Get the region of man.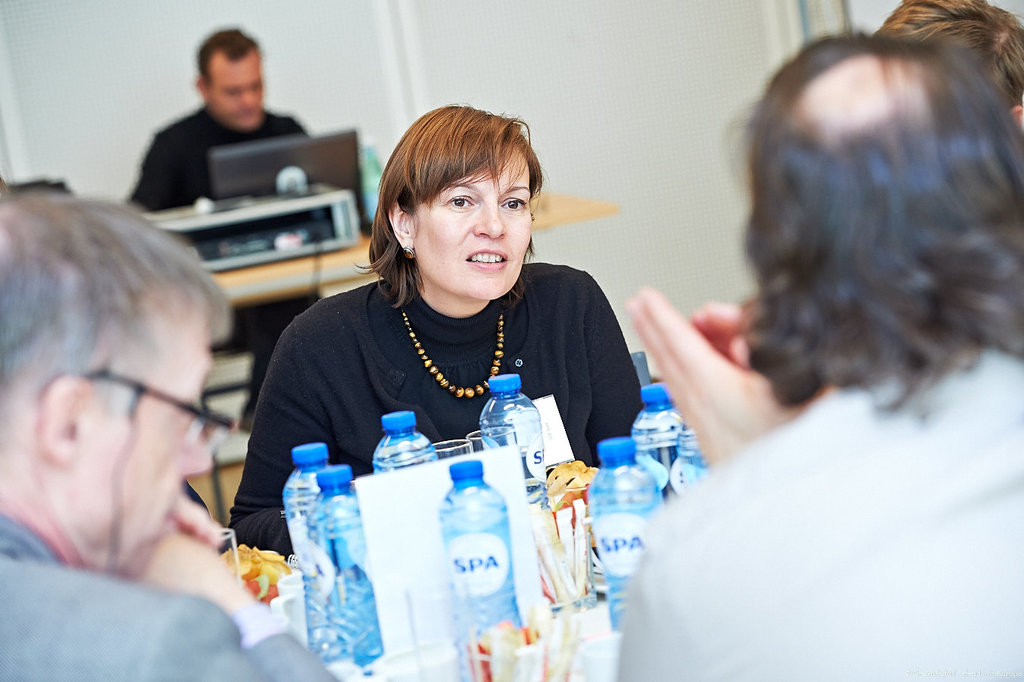
<region>620, 27, 1023, 681</region>.
